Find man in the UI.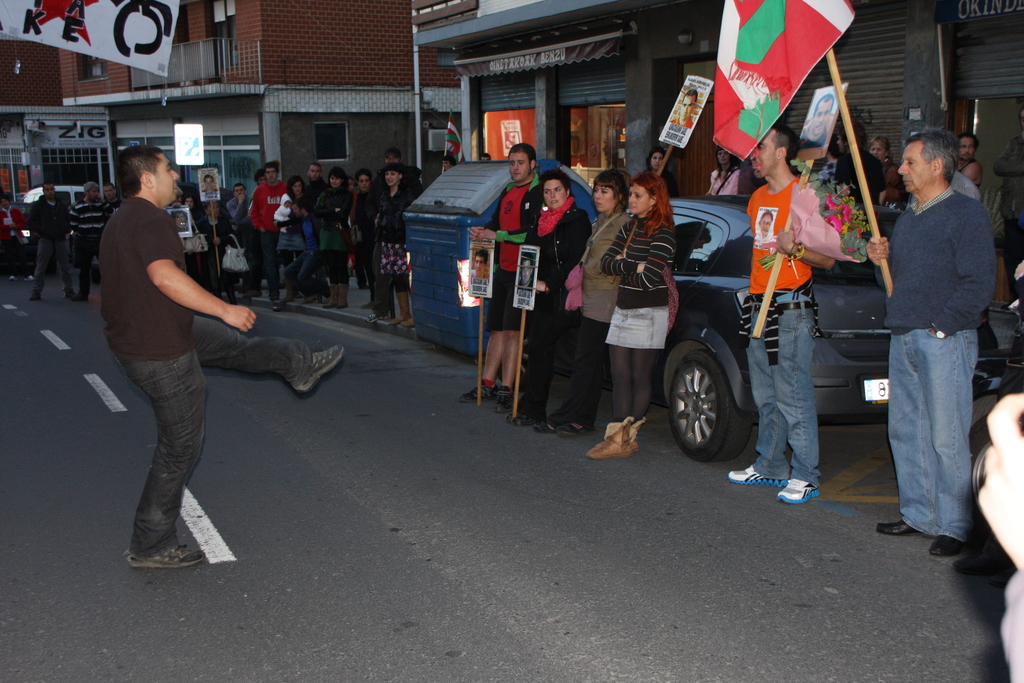
UI element at [351,165,375,288].
